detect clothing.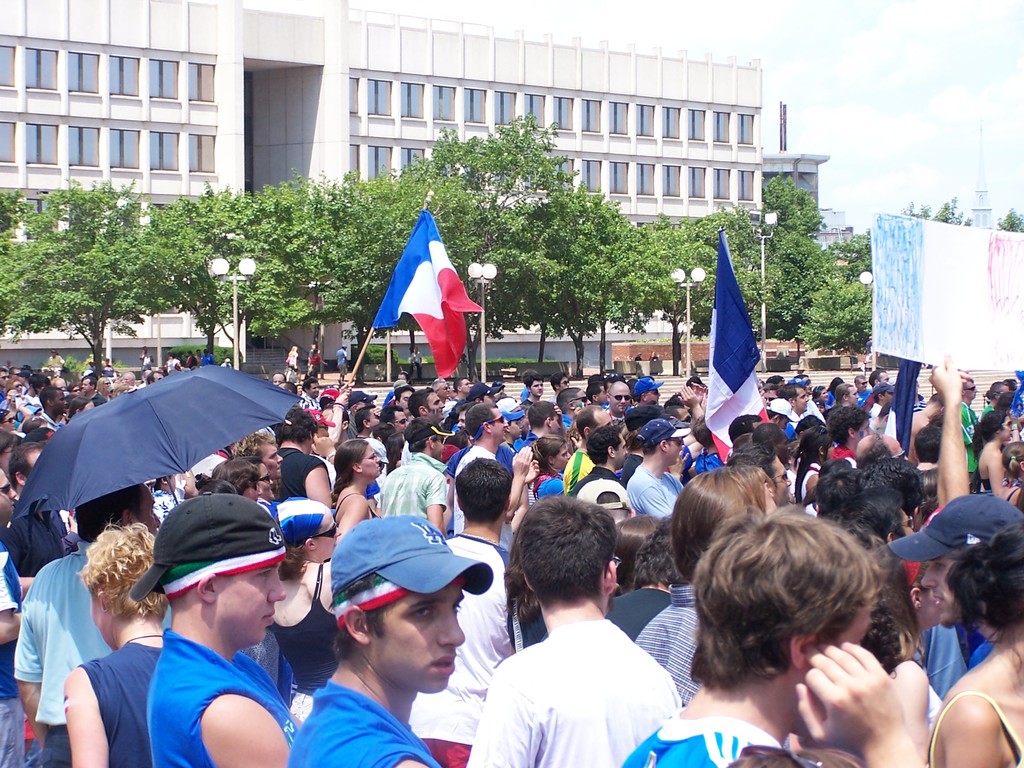
Detected at crop(966, 636, 995, 673).
